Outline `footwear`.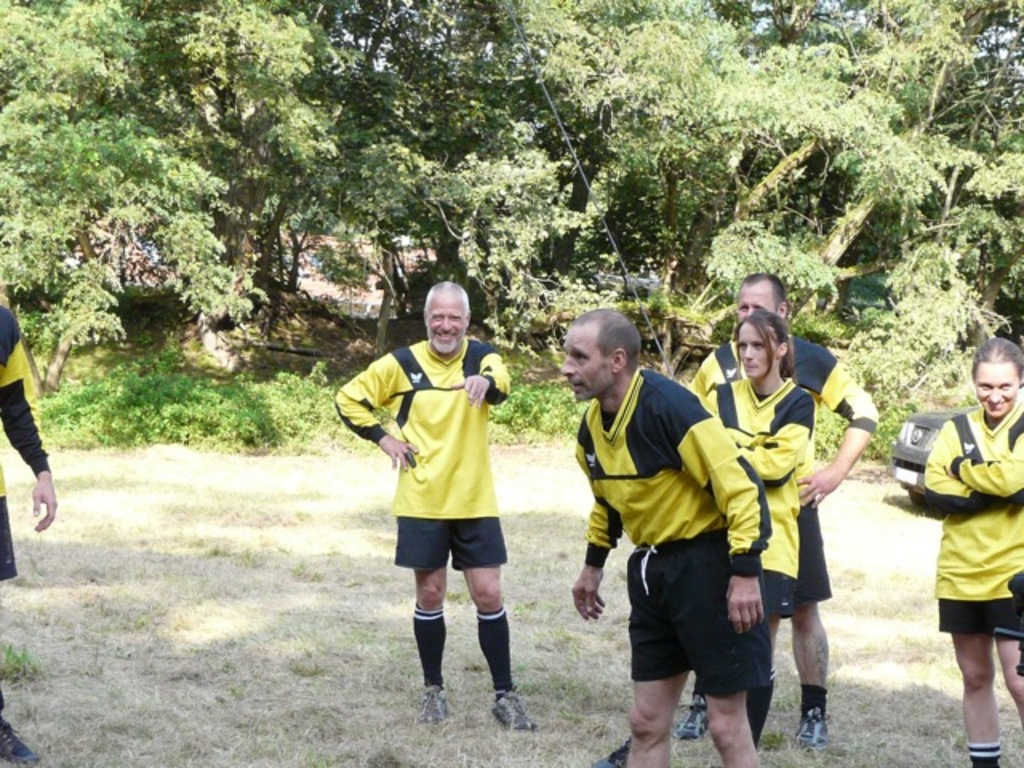
Outline: rect(418, 690, 448, 725).
